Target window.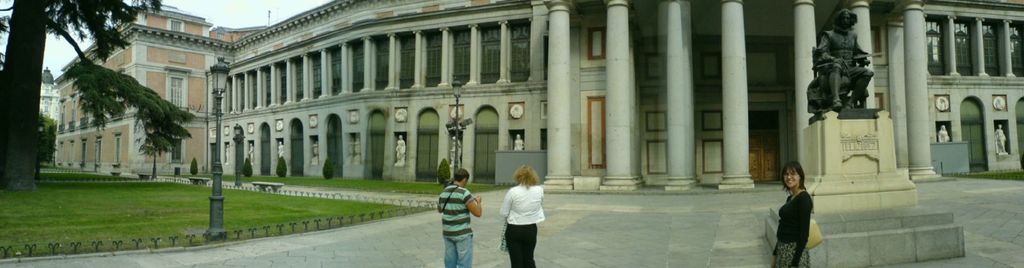
Target region: (left=1011, top=24, right=1023, bottom=74).
